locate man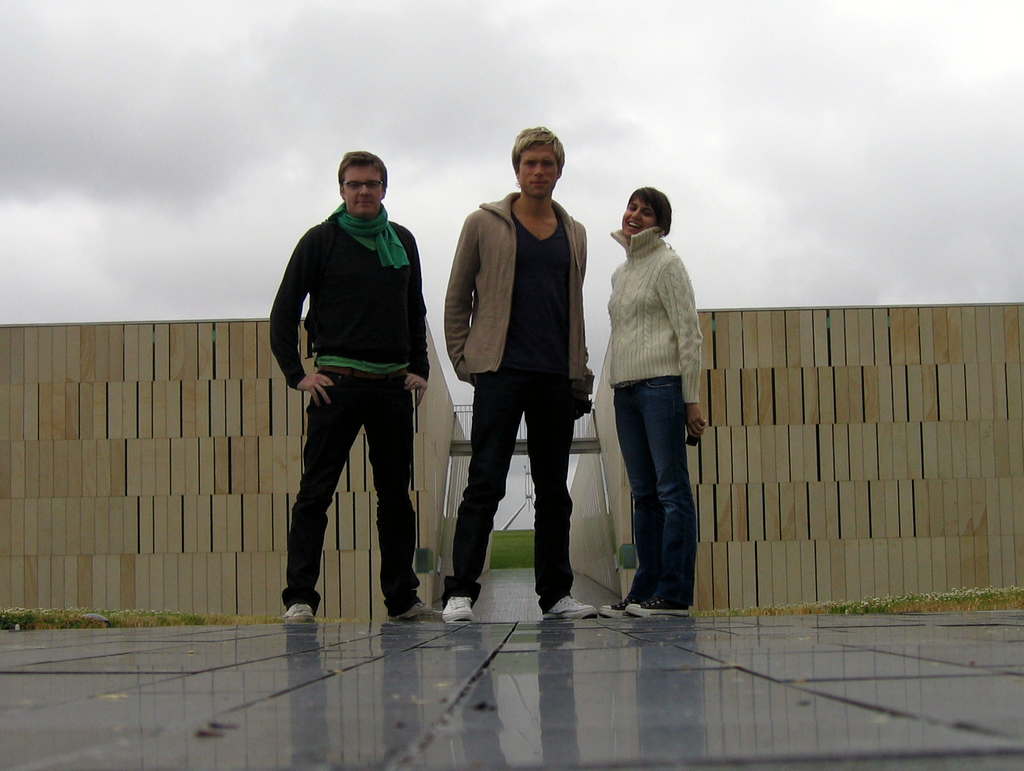
bbox=(268, 151, 442, 627)
